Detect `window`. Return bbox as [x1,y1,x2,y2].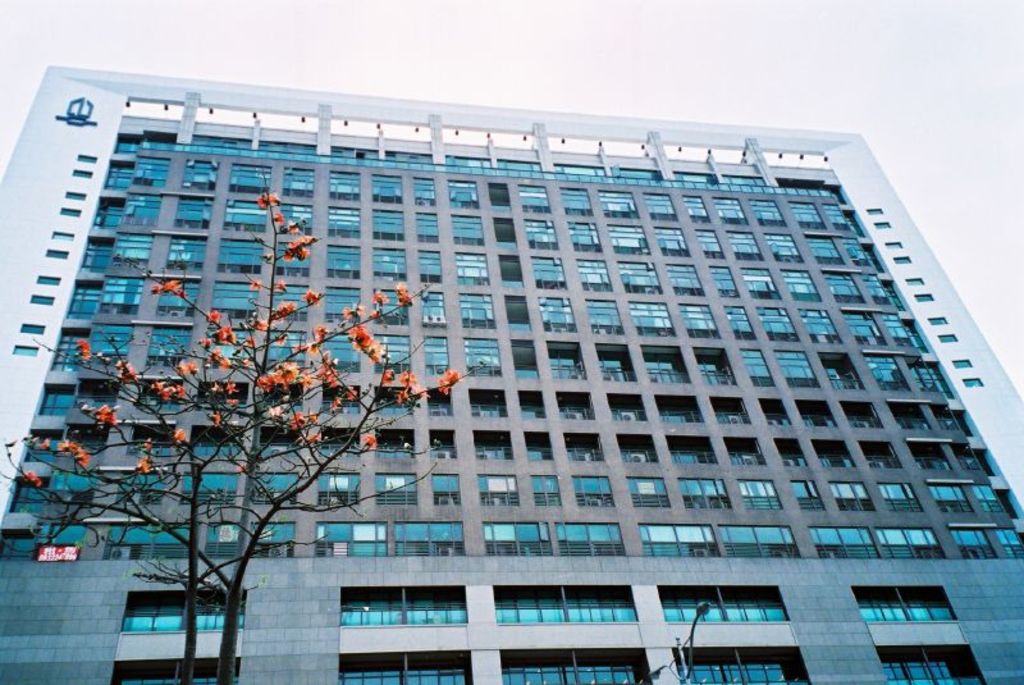
[954,360,972,367].
